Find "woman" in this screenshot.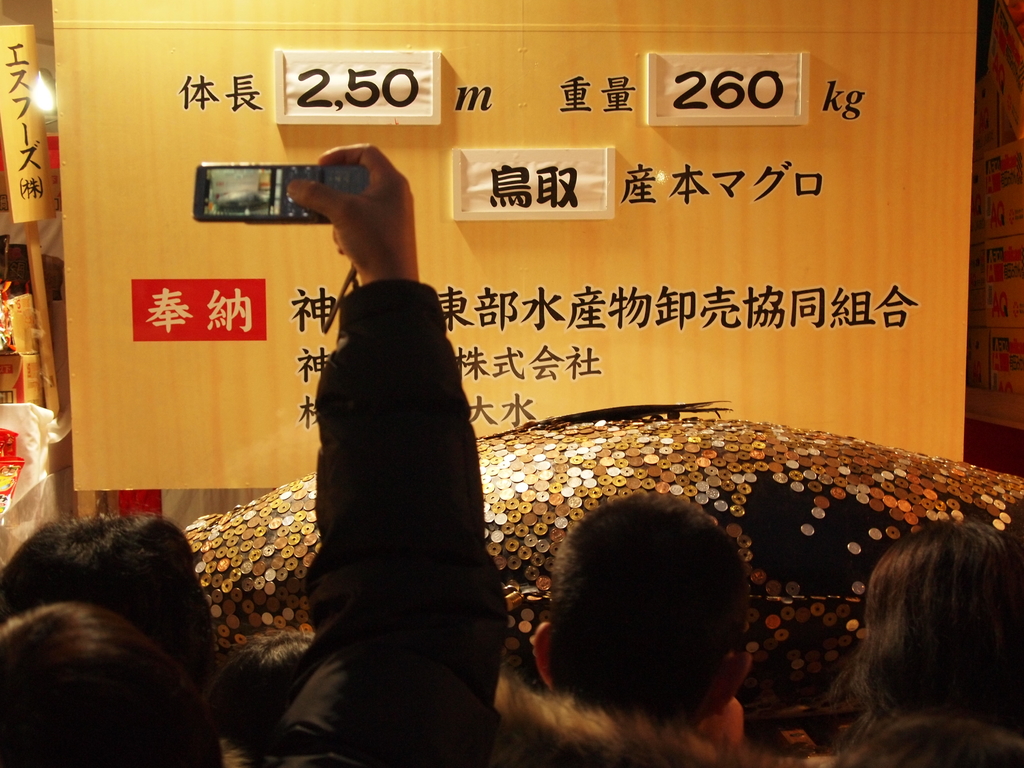
The bounding box for "woman" is crop(829, 515, 1023, 767).
